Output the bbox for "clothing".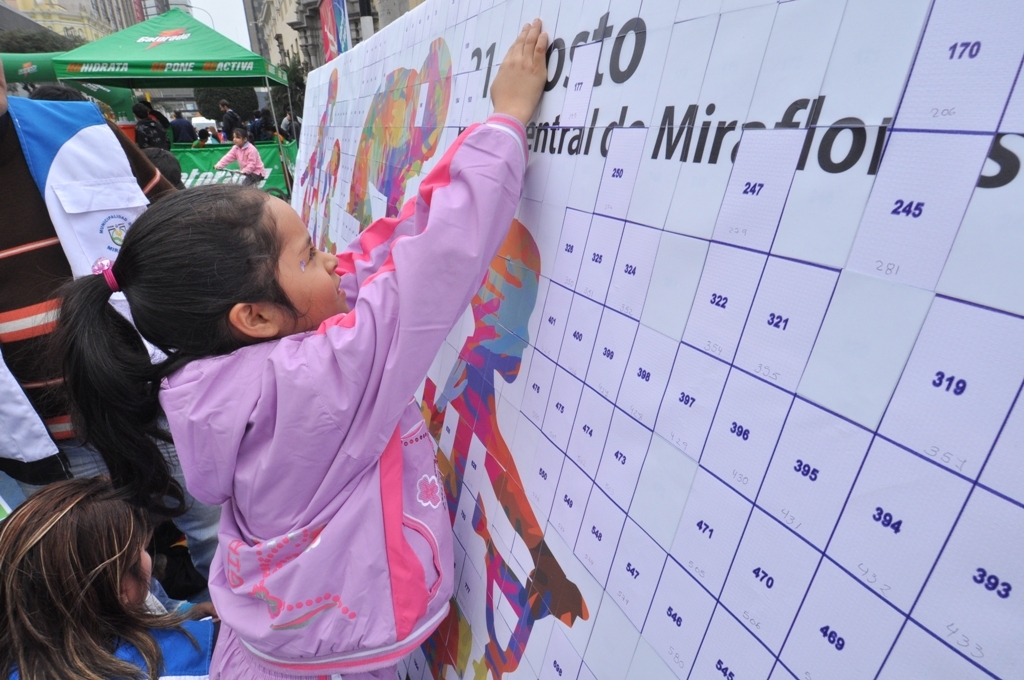
box=[94, 206, 489, 665].
